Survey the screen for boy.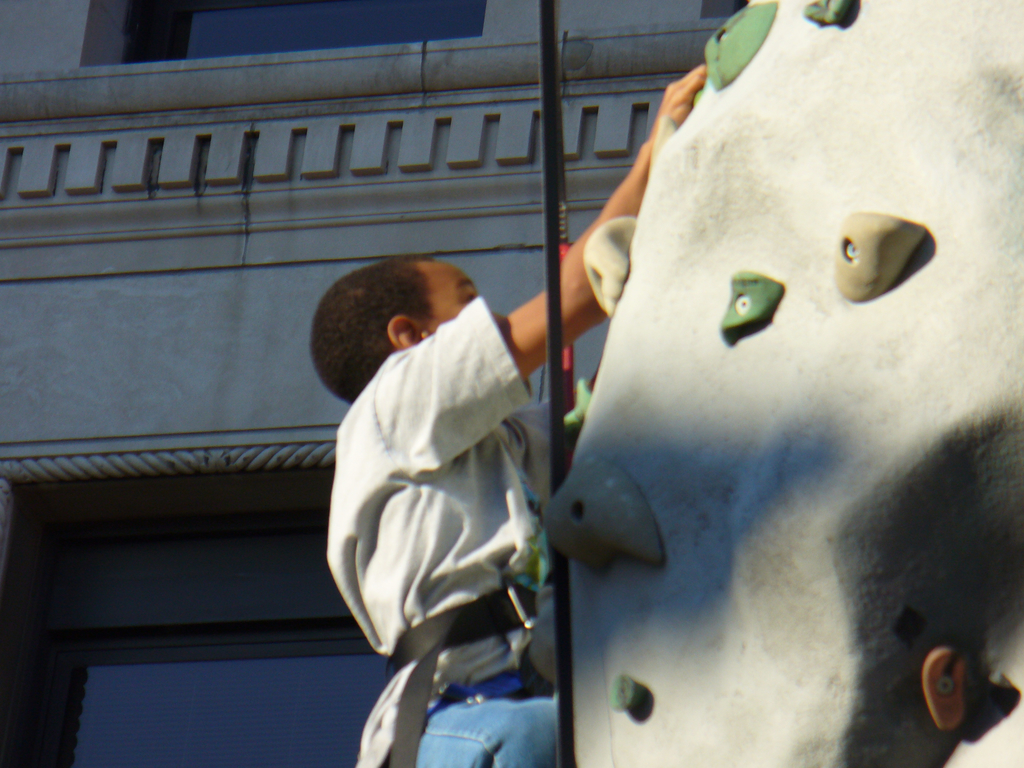
Survey found: (309,60,712,767).
